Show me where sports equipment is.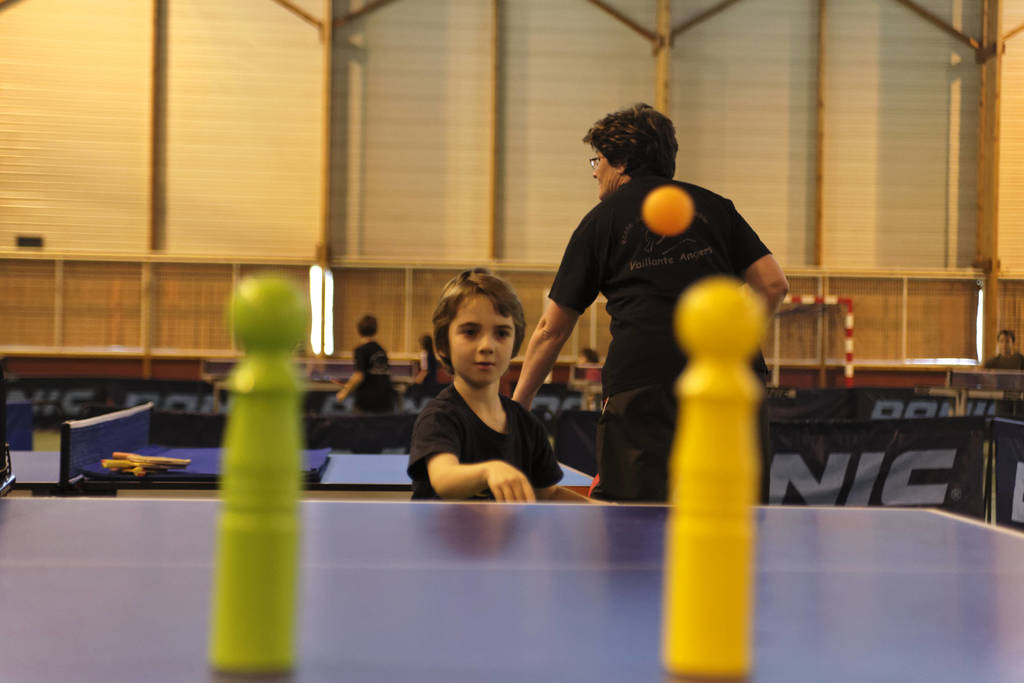
sports equipment is at [643,186,693,234].
